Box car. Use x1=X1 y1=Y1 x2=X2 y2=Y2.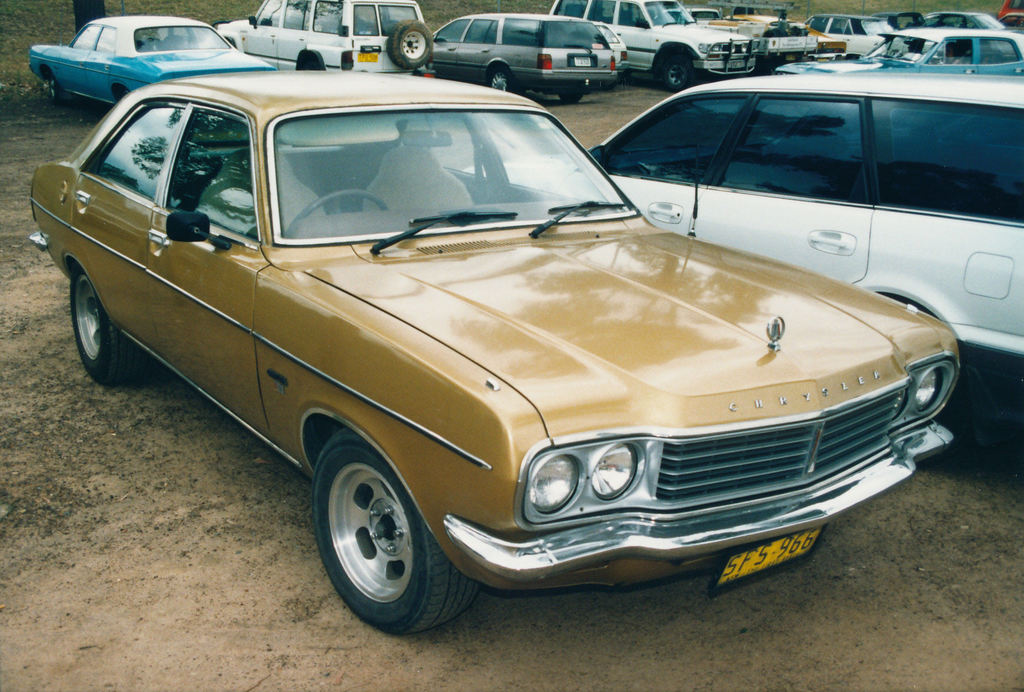
x1=24 y1=76 x2=979 y2=631.
